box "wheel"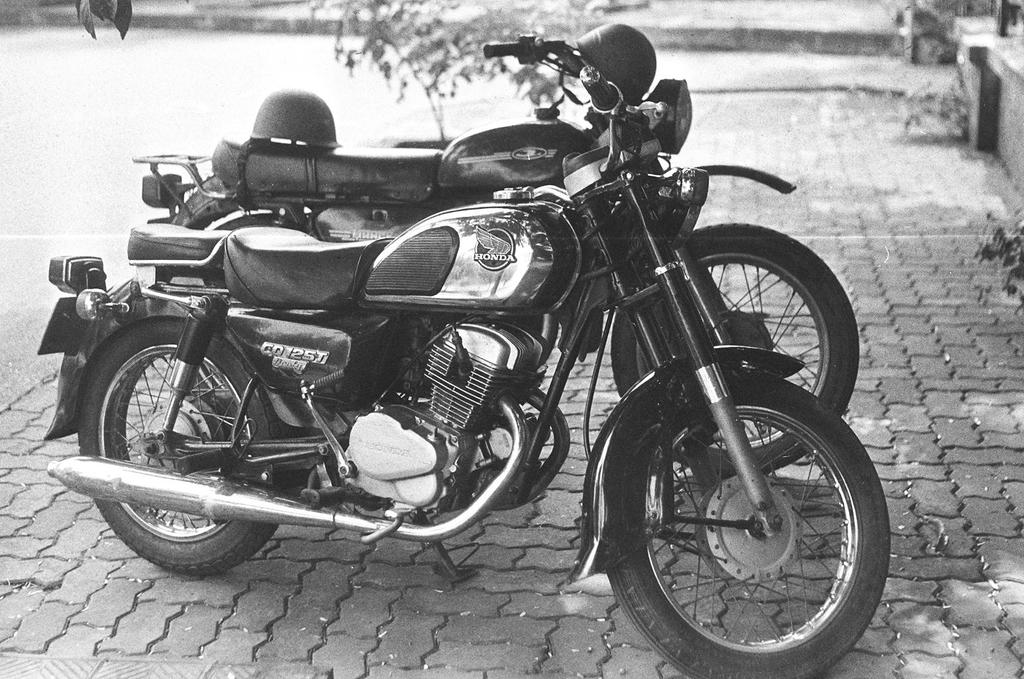
607:378:889:678
